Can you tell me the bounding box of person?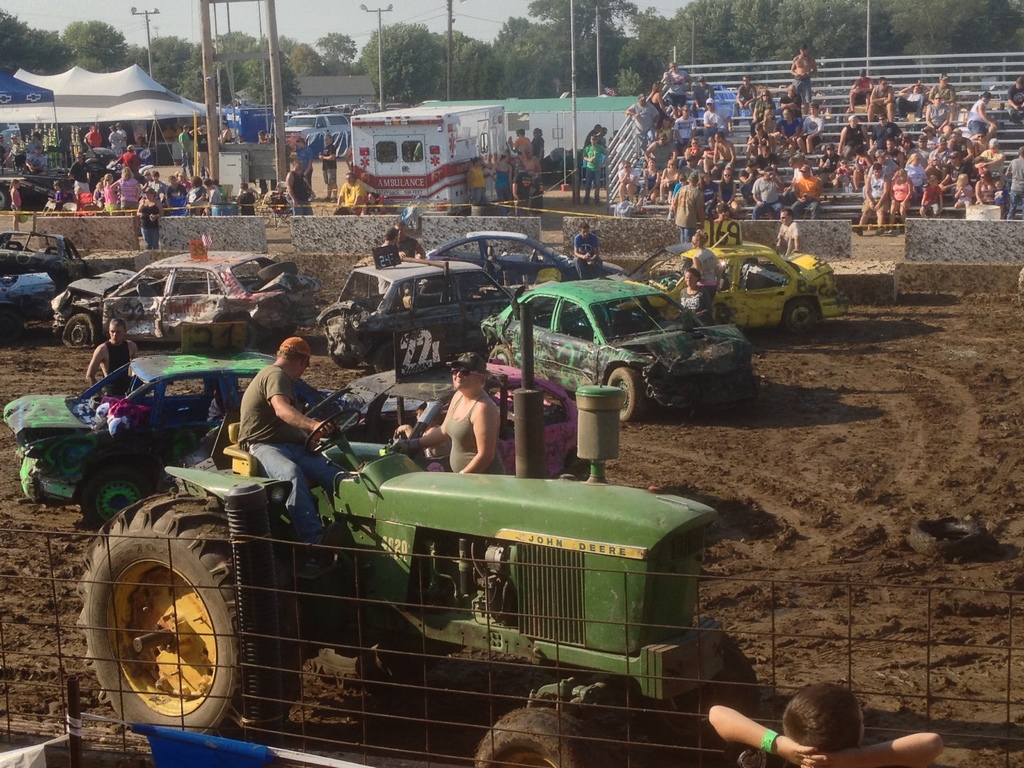
box=[687, 227, 723, 301].
